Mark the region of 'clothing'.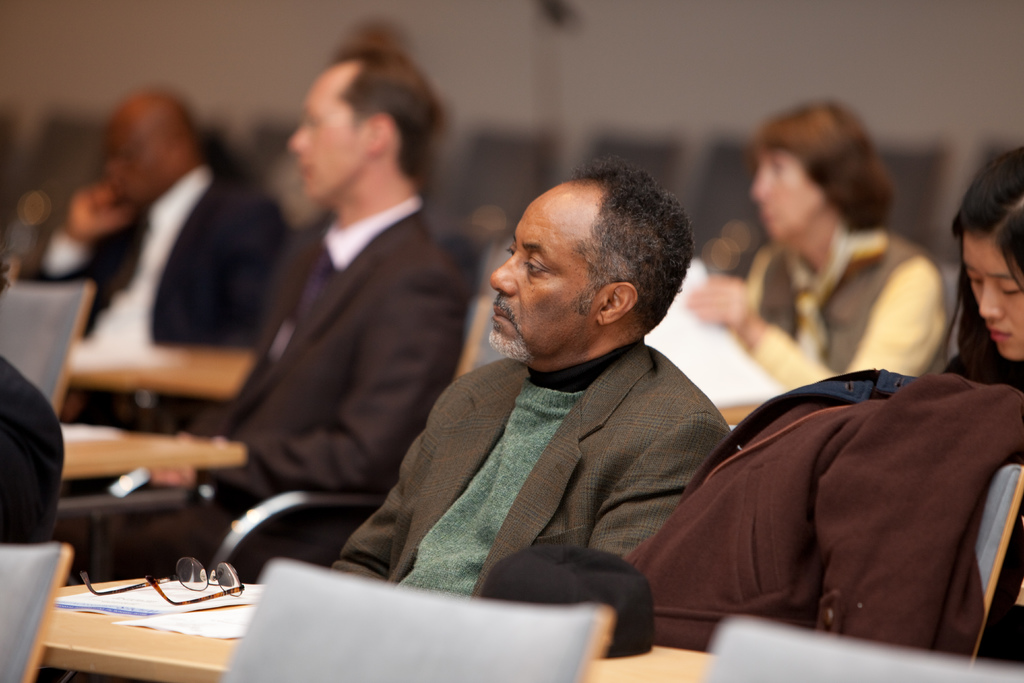
Region: <region>687, 334, 1023, 491</region>.
